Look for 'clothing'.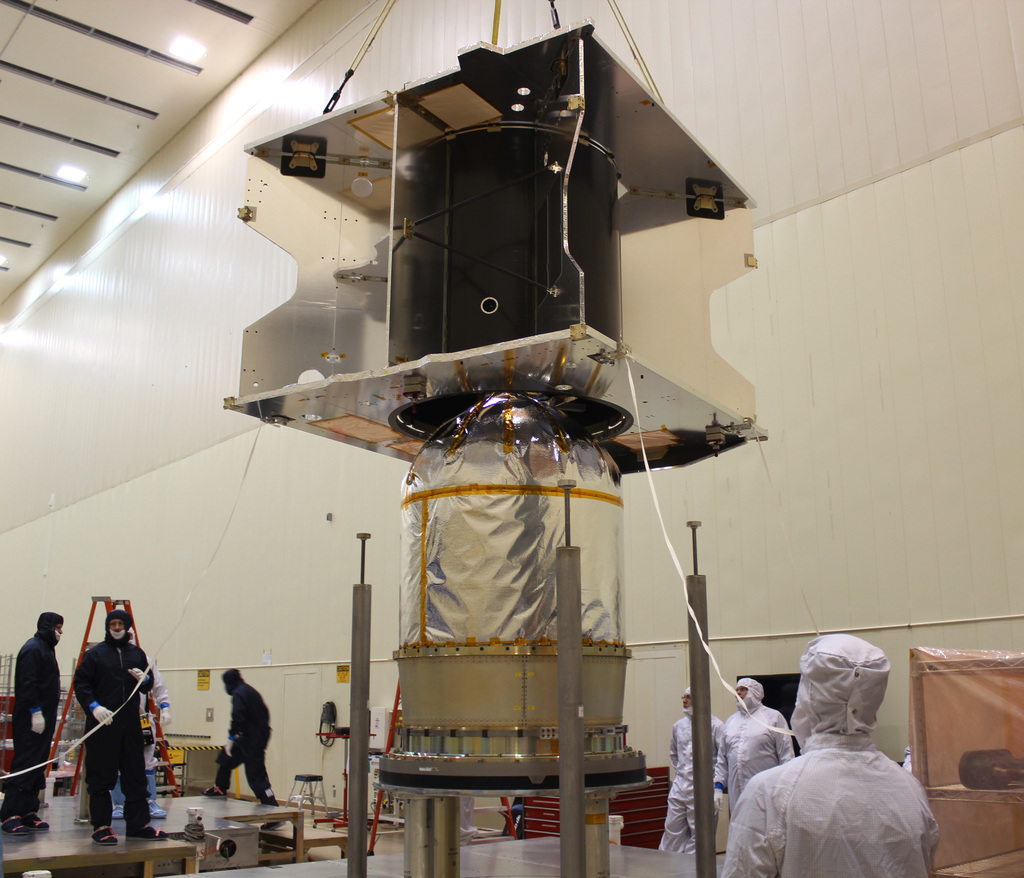
Found: box(14, 611, 61, 820).
